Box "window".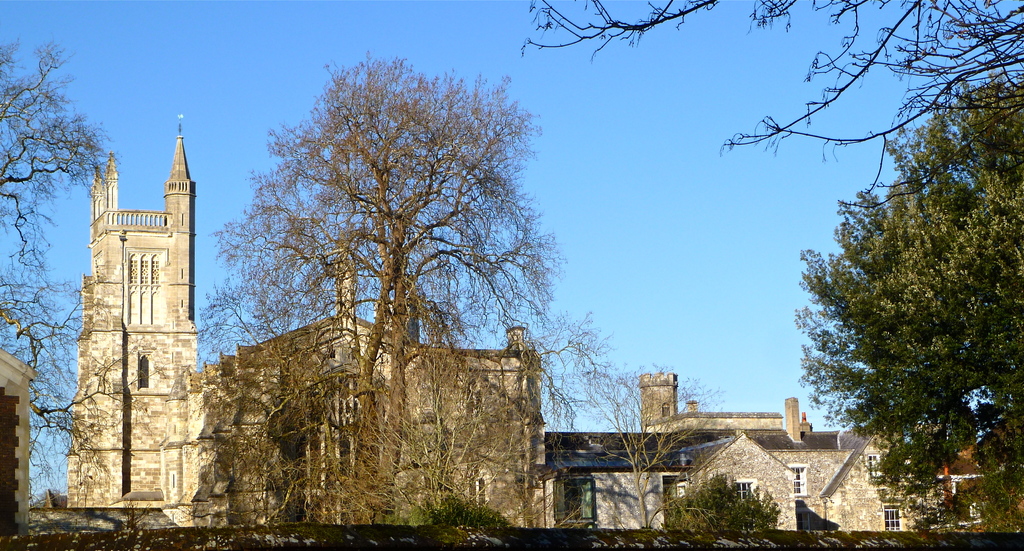
box(866, 458, 877, 479).
